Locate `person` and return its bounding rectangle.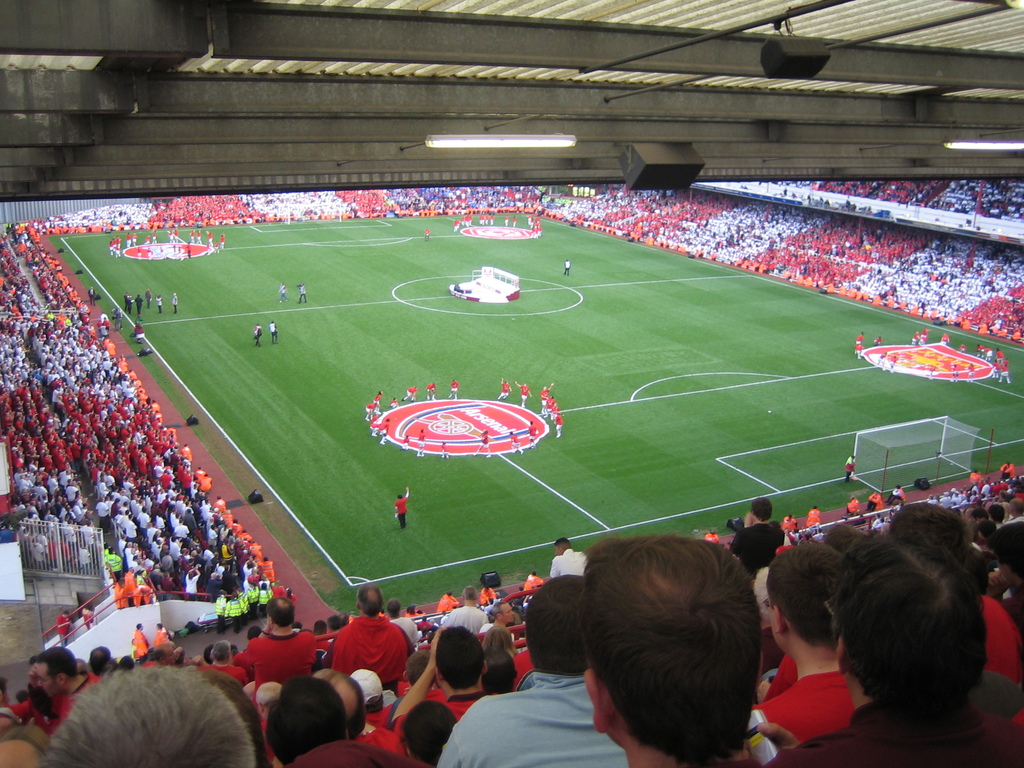
rect(390, 484, 412, 533).
